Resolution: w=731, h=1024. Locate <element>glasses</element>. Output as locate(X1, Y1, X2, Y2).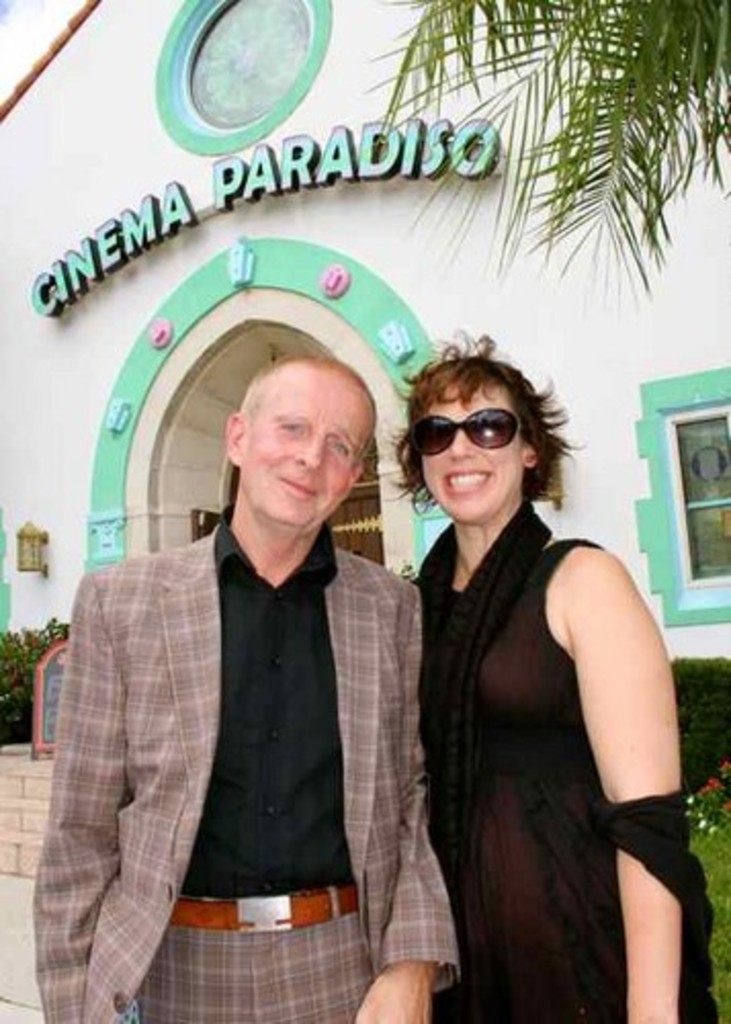
locate(399, 401, 563, 473).
